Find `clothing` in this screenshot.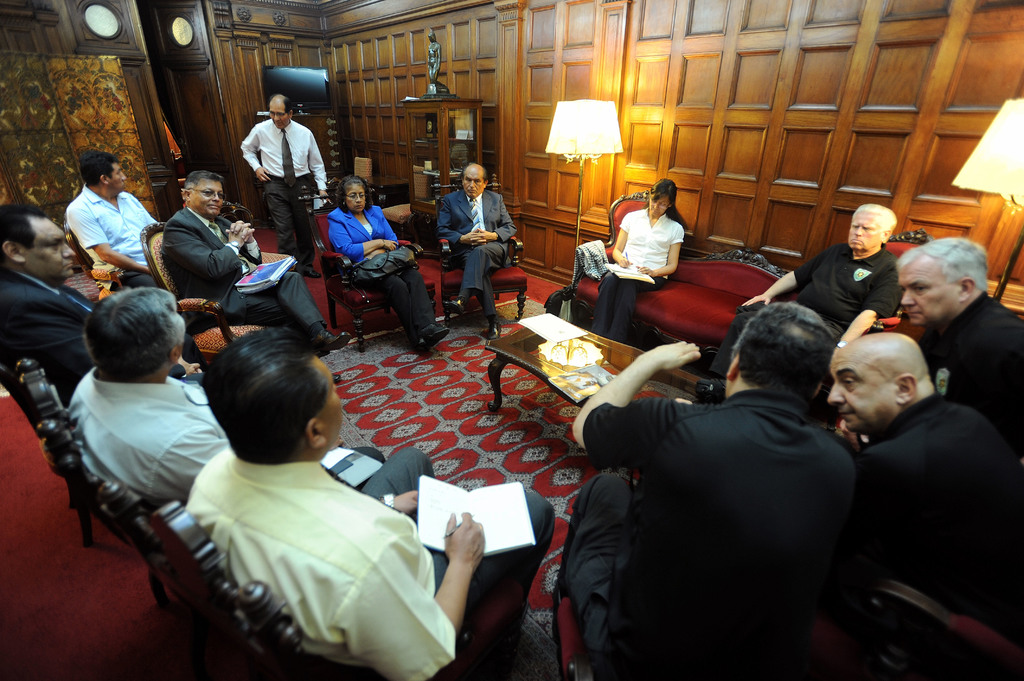
The bounding box for `clothing` is 164,208,322,334.
